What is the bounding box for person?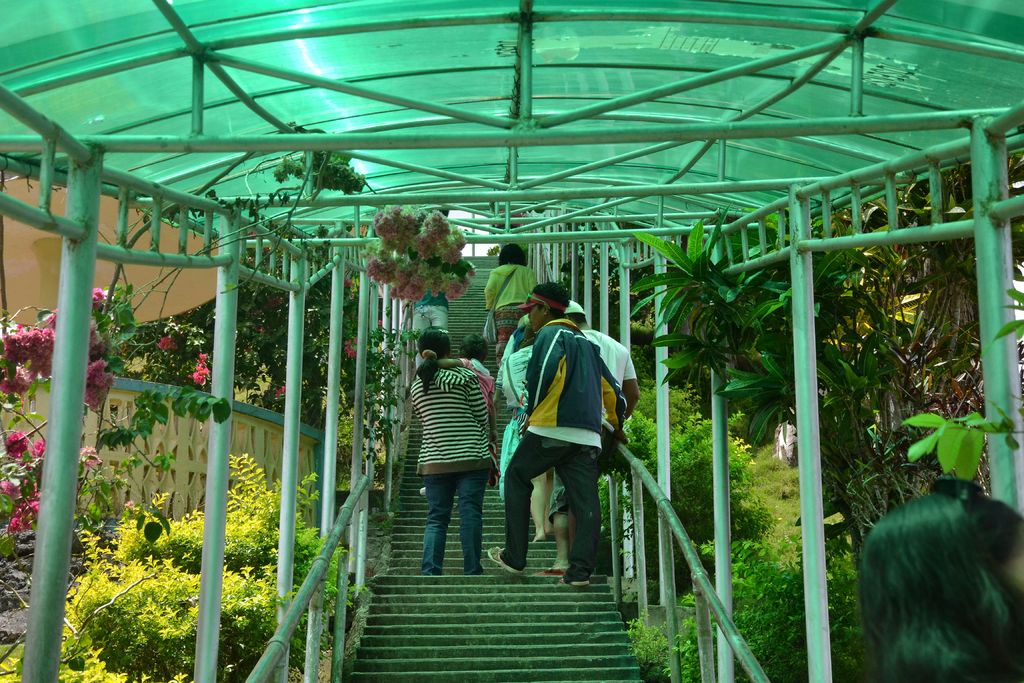
bbox=[488, 281, 630, 587].
